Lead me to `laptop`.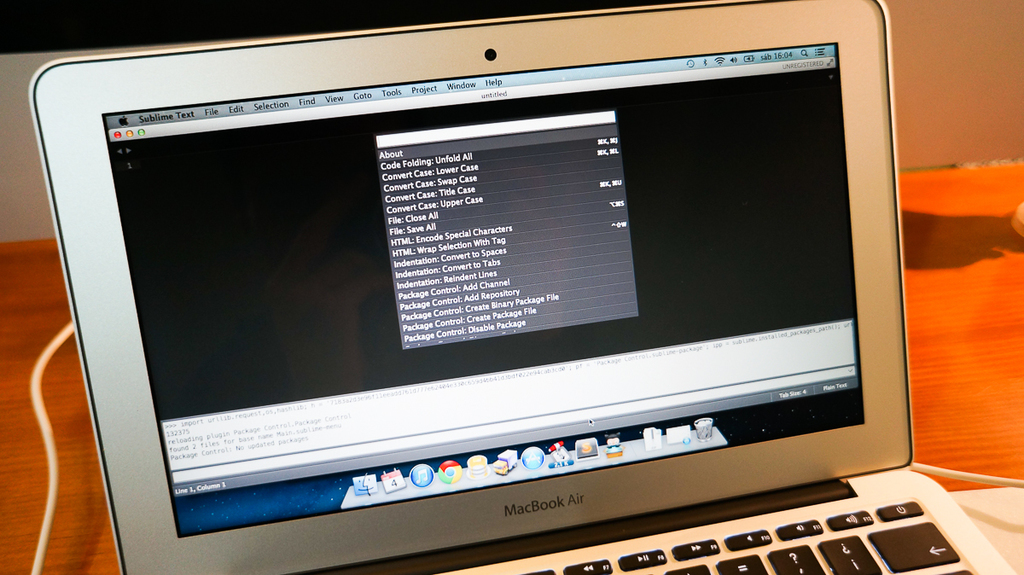
Lead to (0,46,980,574).
